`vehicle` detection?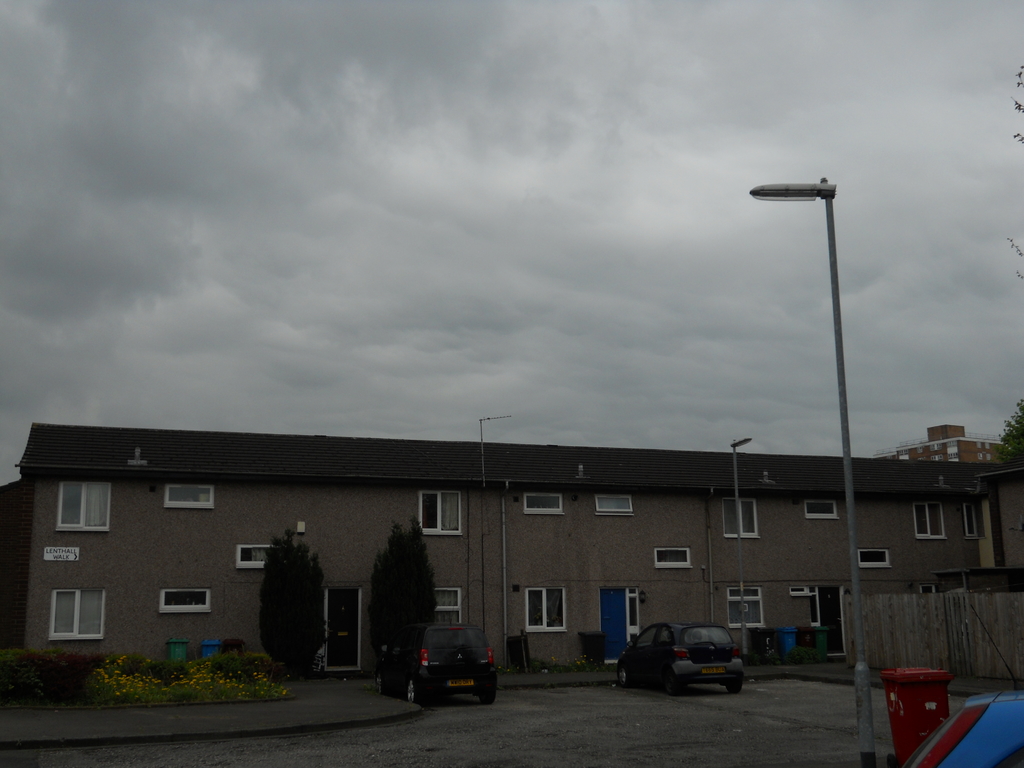
left=614, top=620, right=743, bottom=692
